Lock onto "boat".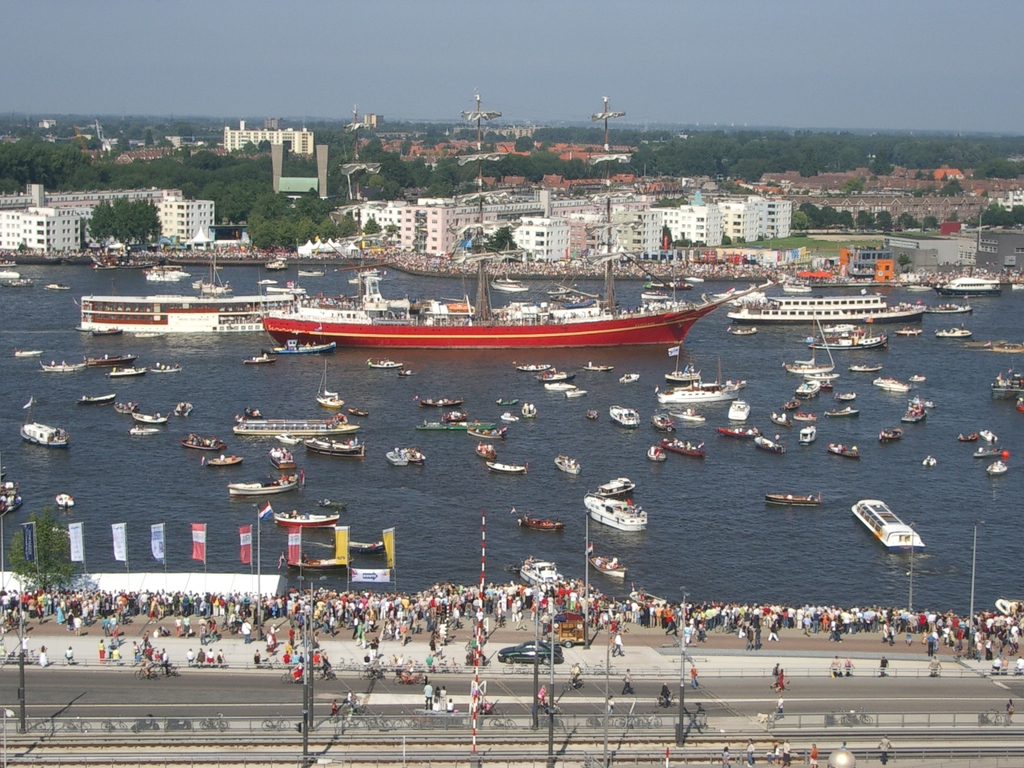
Locked: 867/377/908/394.
